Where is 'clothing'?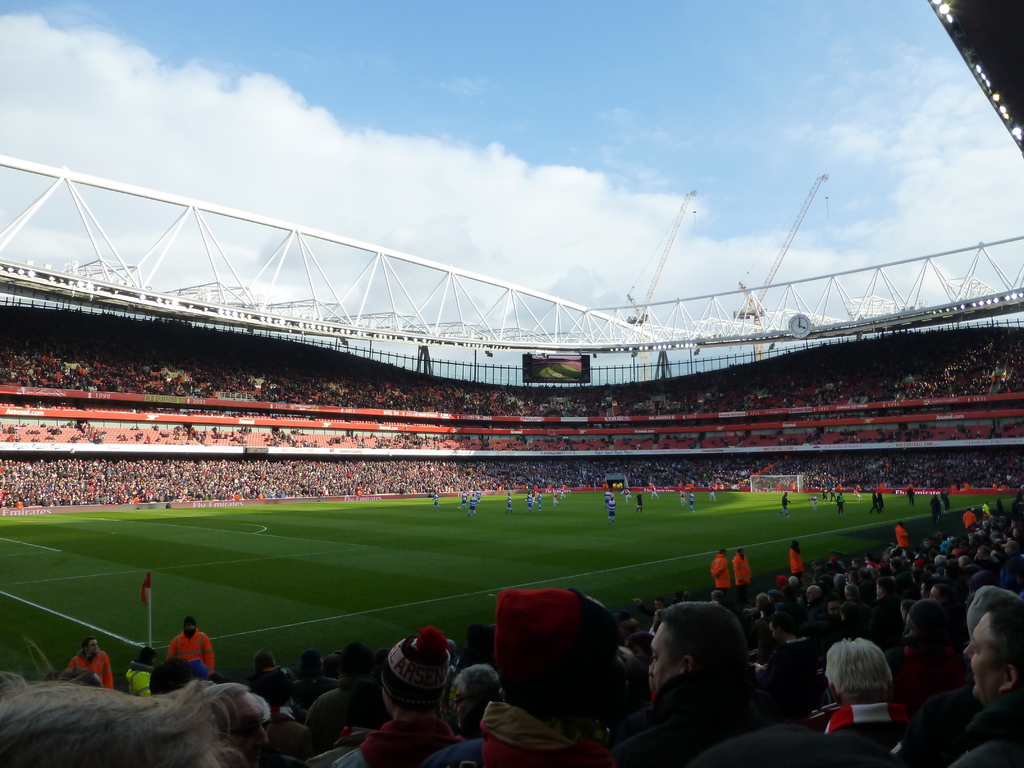
bbox=(712, 552, 728, 596).
